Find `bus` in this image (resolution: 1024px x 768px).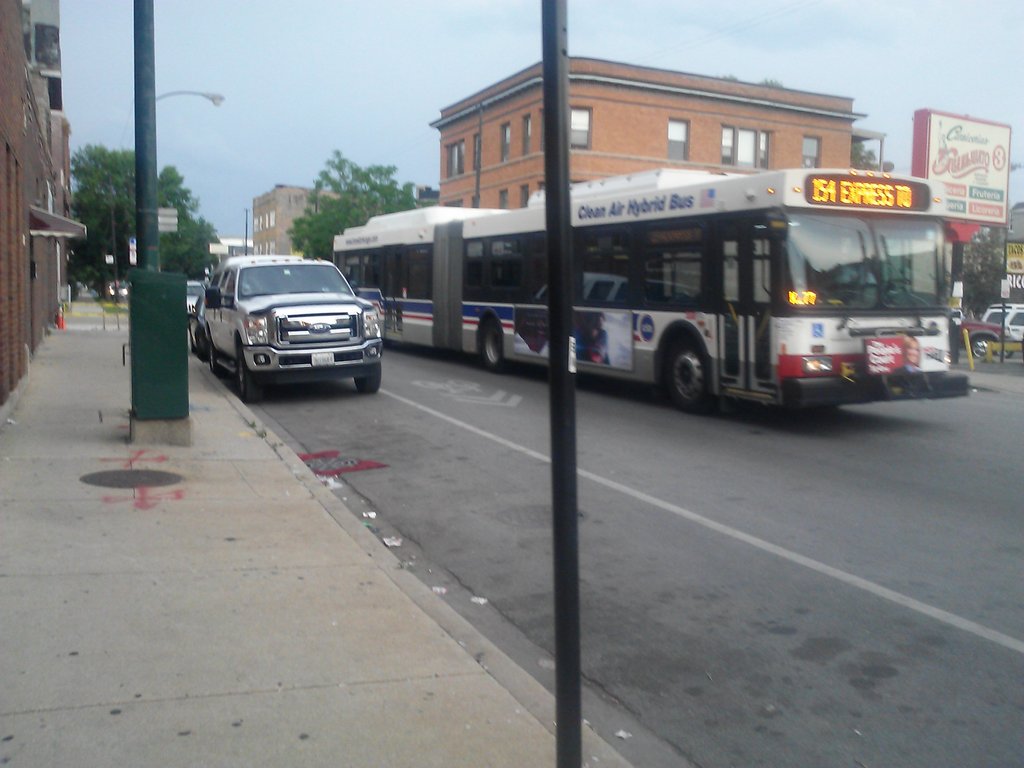
BBox(328, 167, 971, 410).
